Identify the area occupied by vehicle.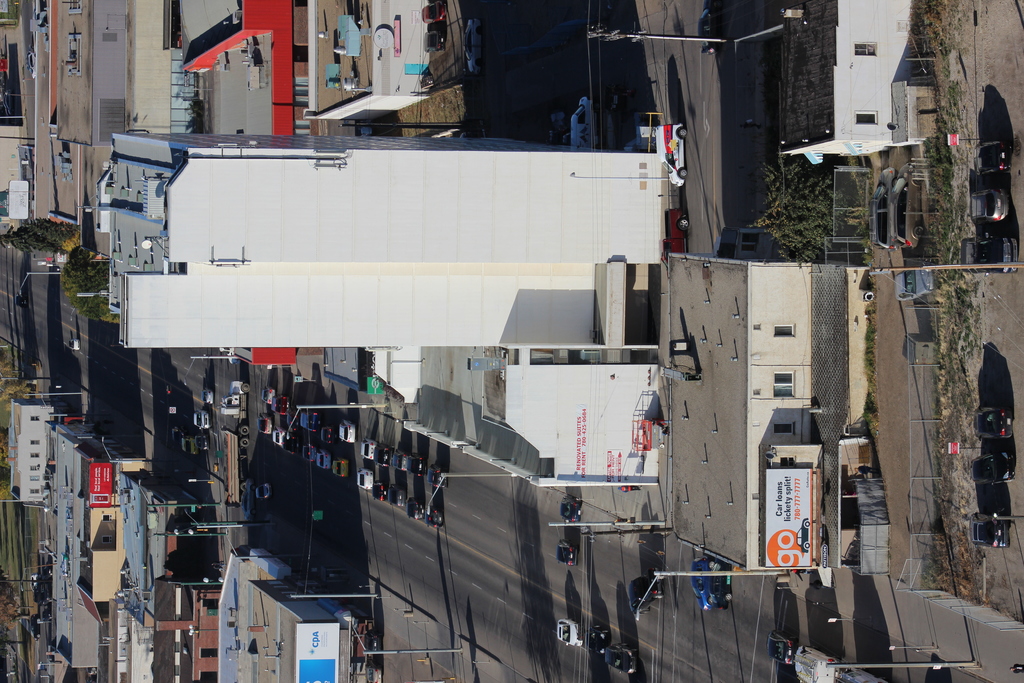
Area: {"x1": 895, "y1": 260, "x2": 933, "y2": 304}.
